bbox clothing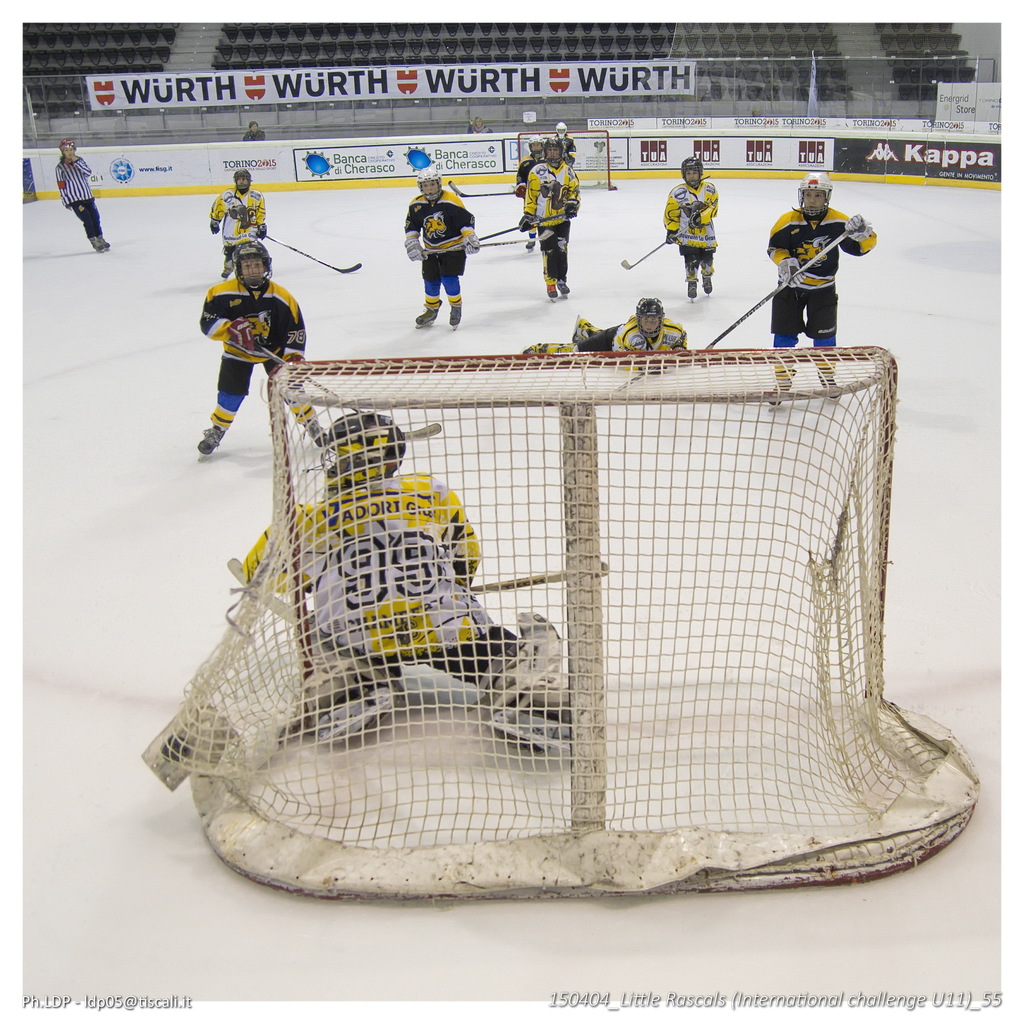
box=[516, 156, 544, 184]
